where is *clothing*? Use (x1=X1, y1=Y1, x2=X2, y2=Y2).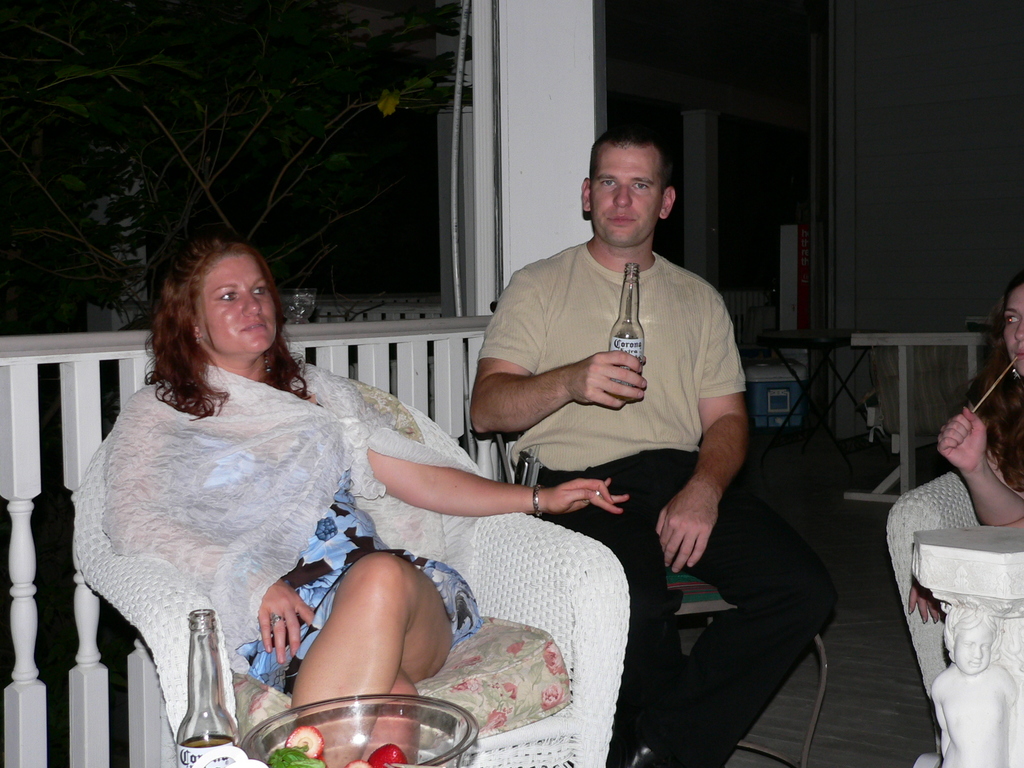
(x1=478, y1=248, x2=743, y2=461).
